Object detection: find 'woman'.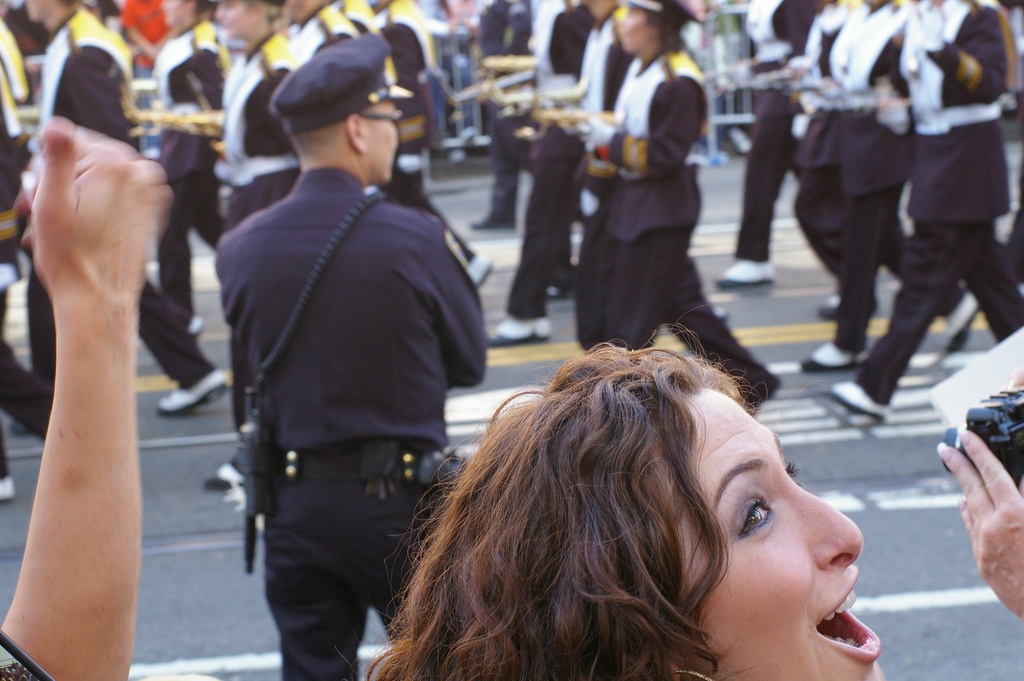
detection(209, 0, 300, 491).
